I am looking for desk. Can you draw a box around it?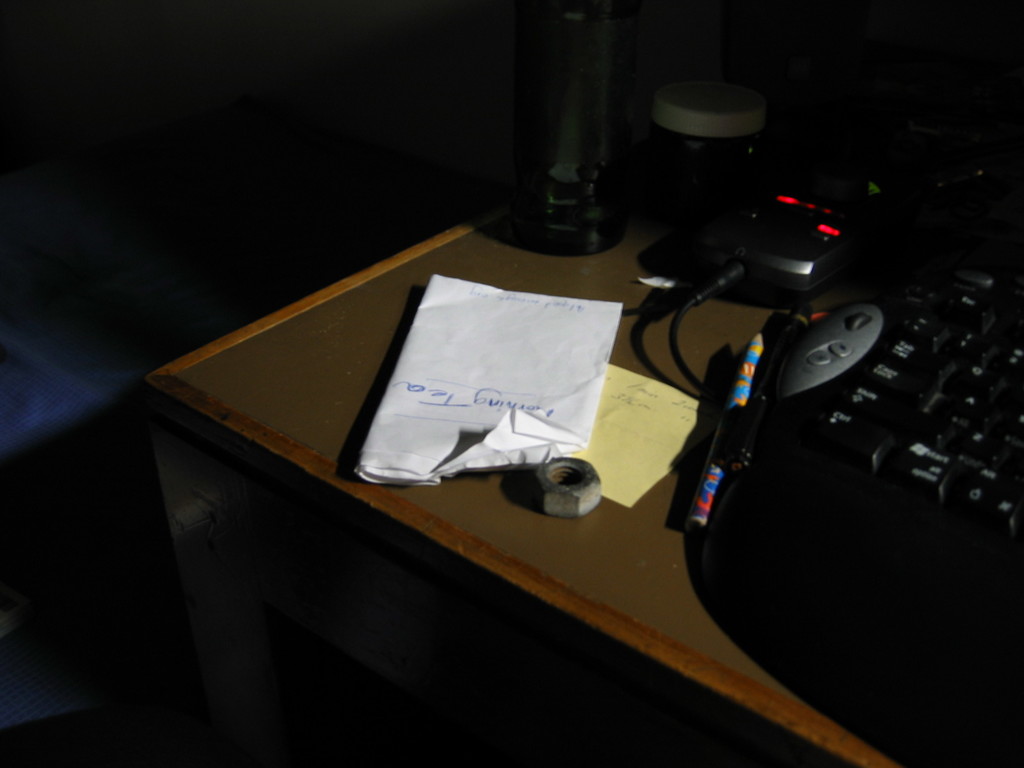
Sure, the bounding box is x1=148 y1=158 x2=1023 y2=767.
